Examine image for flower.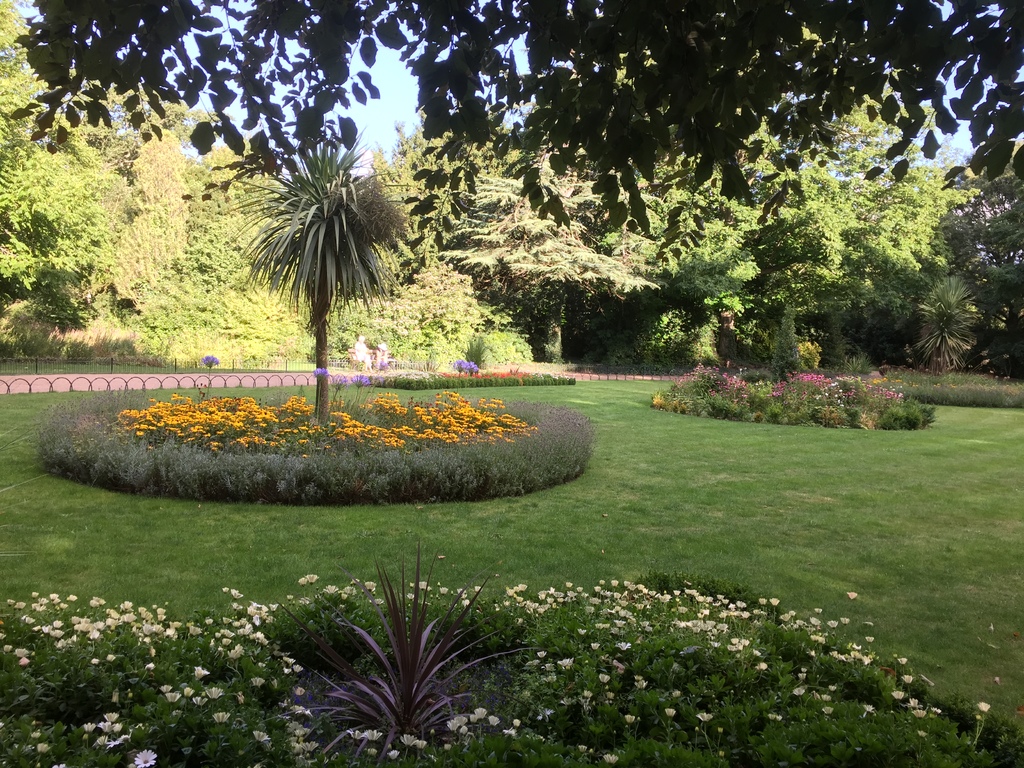
Examination result: {"x1": 387, "y1": 744, "x2": 402, "y2": 761}.
